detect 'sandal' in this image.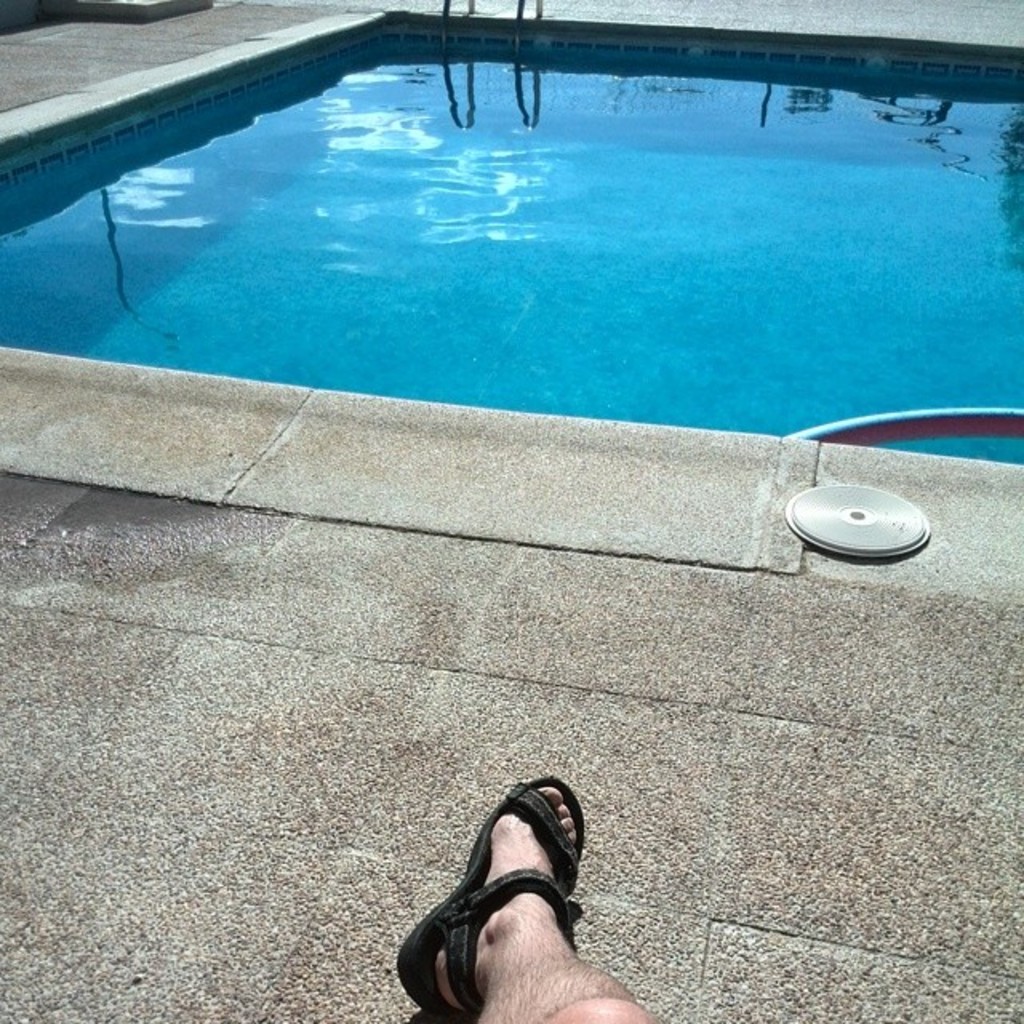
Detection: left=411, top=765, right=613, bottom=1000.
